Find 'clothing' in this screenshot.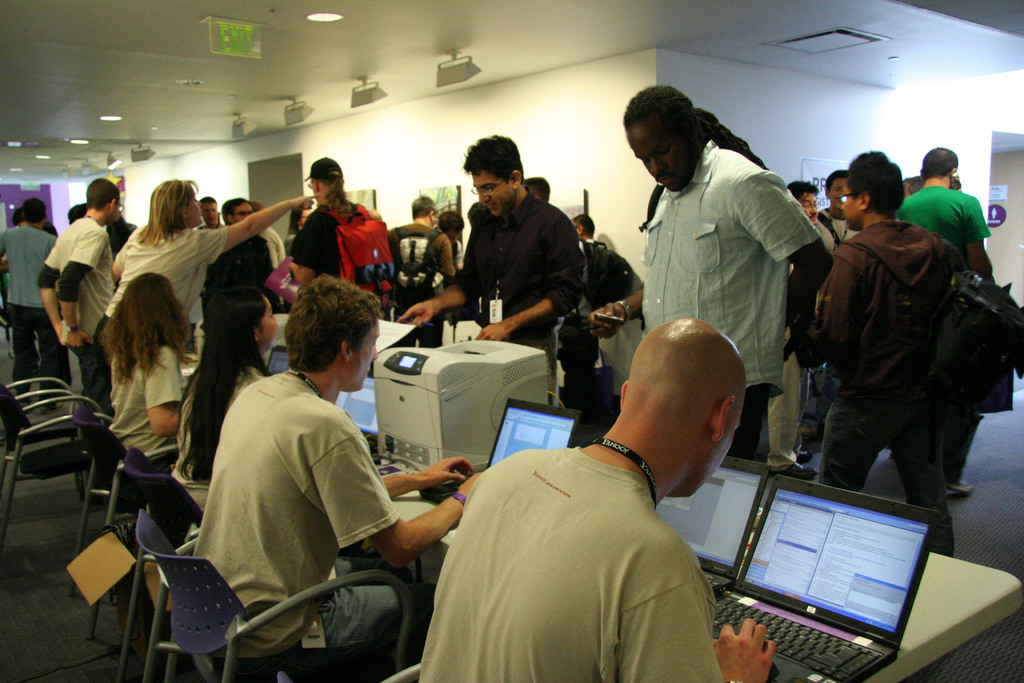
The bounding box for 'clothing' is 37:215:119:413.
